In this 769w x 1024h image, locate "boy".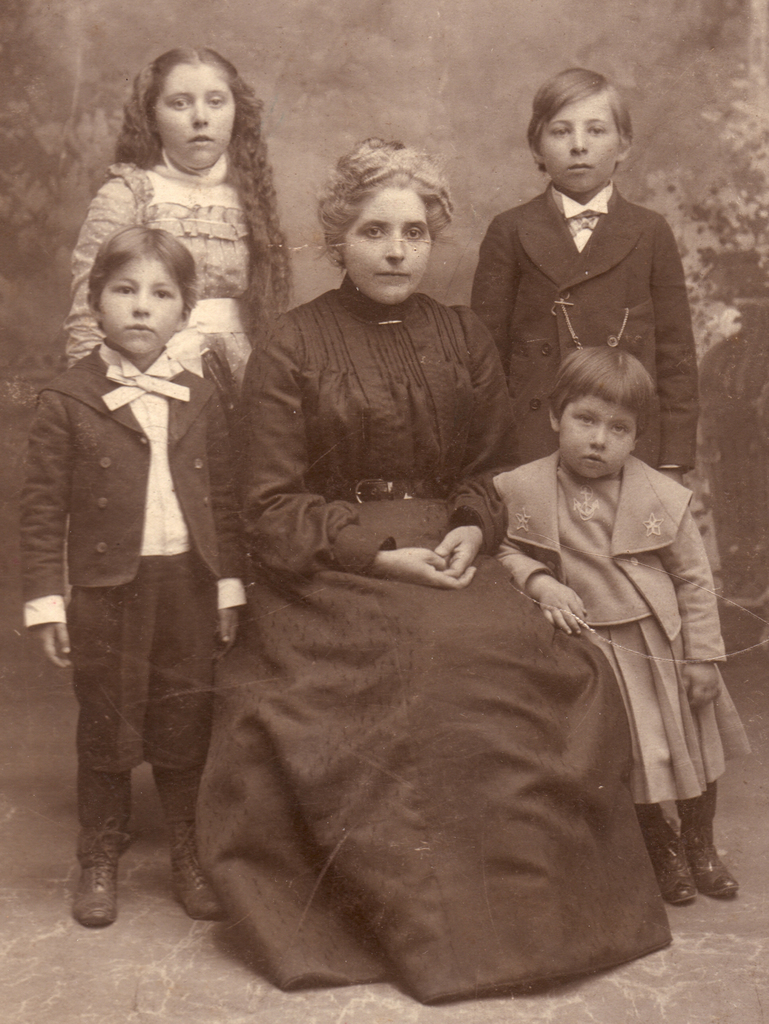
Bounding box: [left=458, top=56, right=711, bottom=476].
